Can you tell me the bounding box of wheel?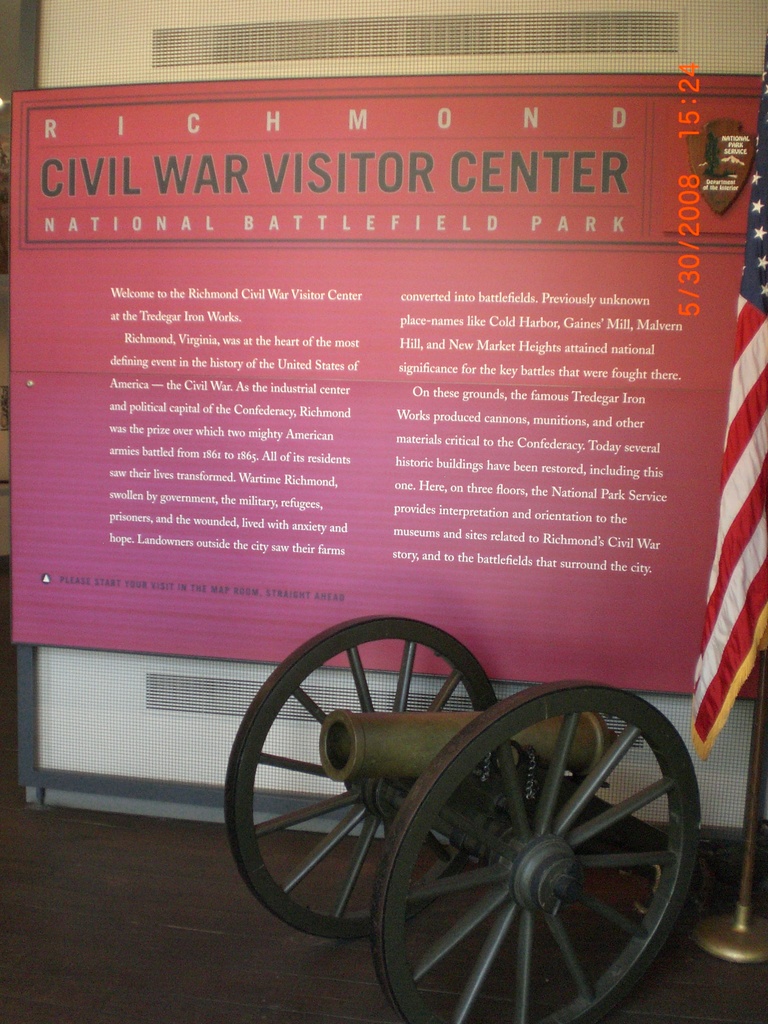
l=226, t=612, r=501, b=943.
